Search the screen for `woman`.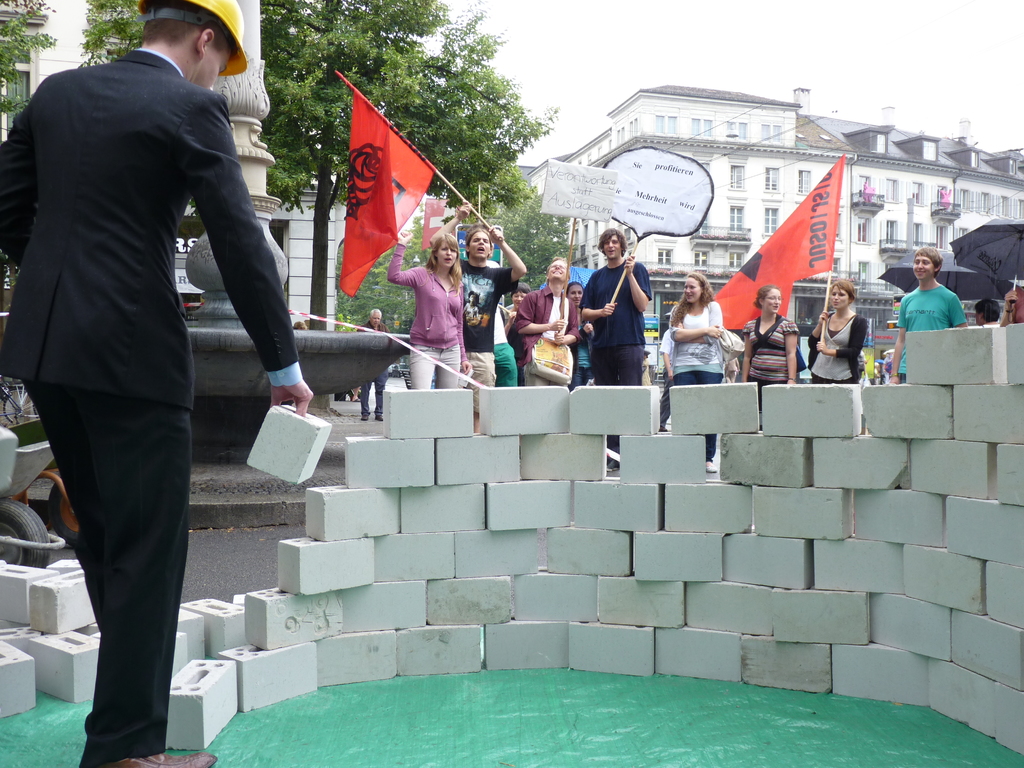
Found at 805 279 868 381.
